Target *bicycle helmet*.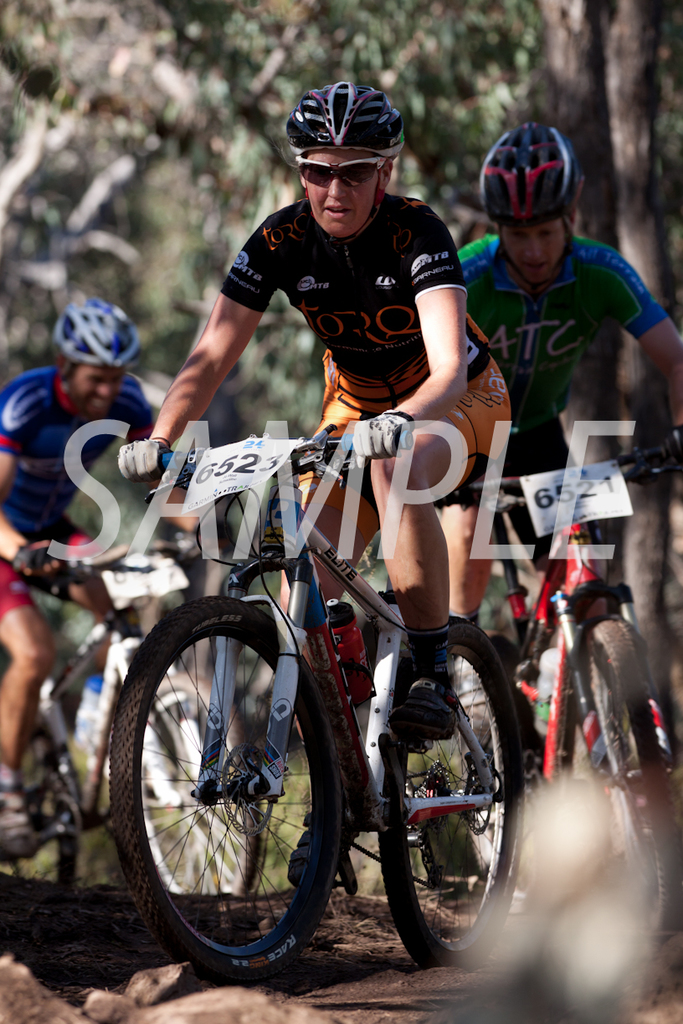
Target region: region(54, 292, 133, 376).
